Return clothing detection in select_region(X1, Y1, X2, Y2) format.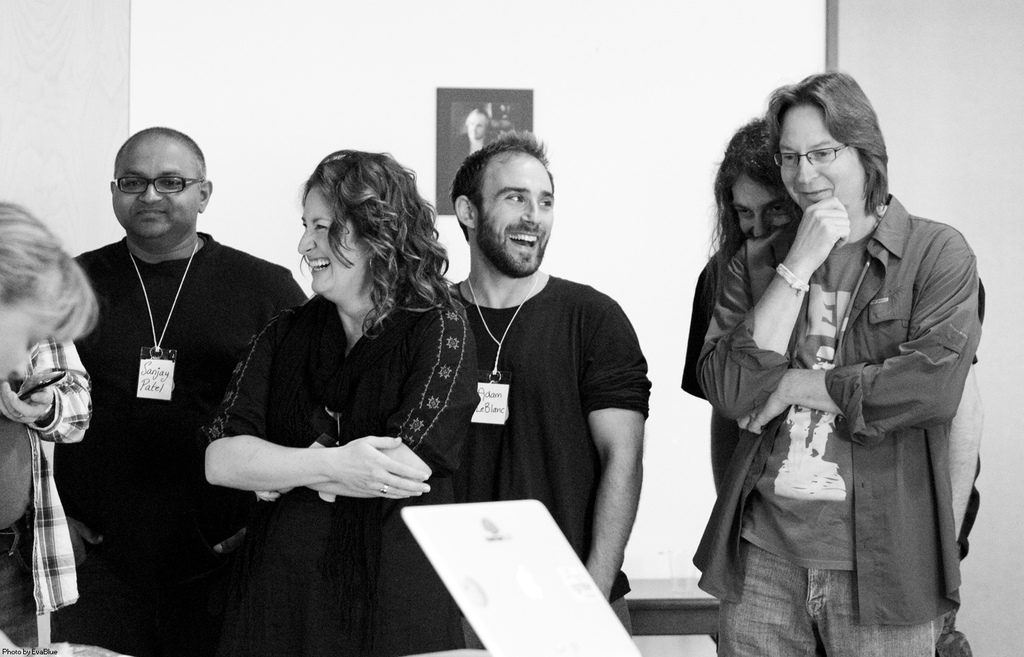
select_region(696, 208, 986, 656).
